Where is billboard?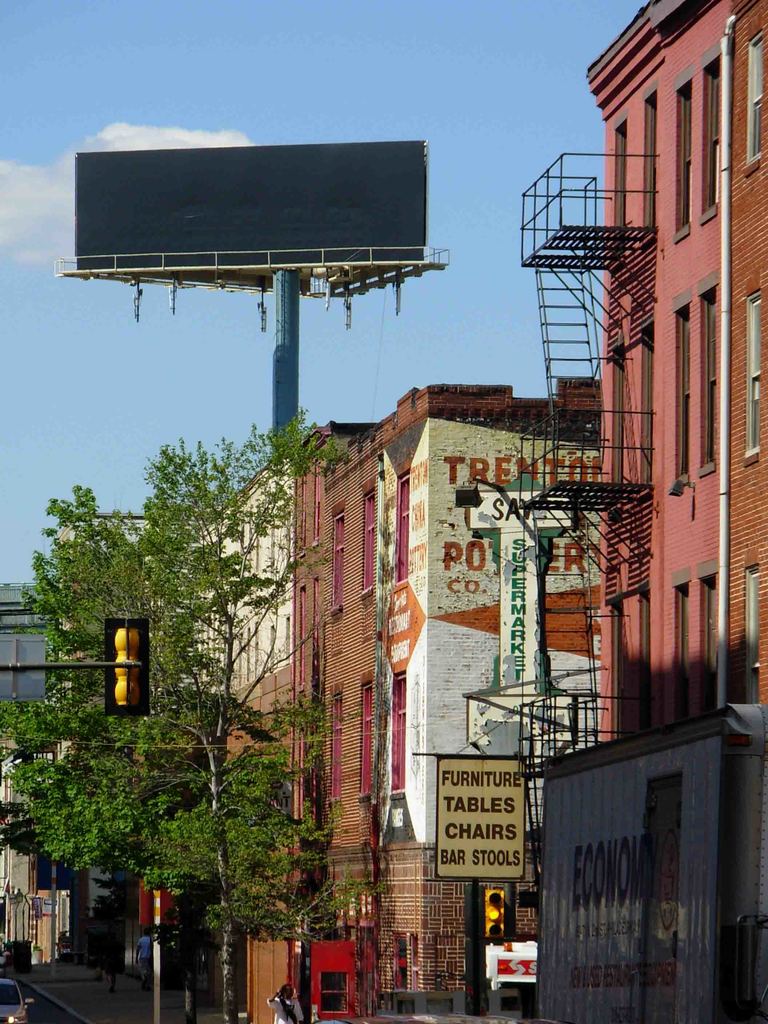
51:104:458:317.
